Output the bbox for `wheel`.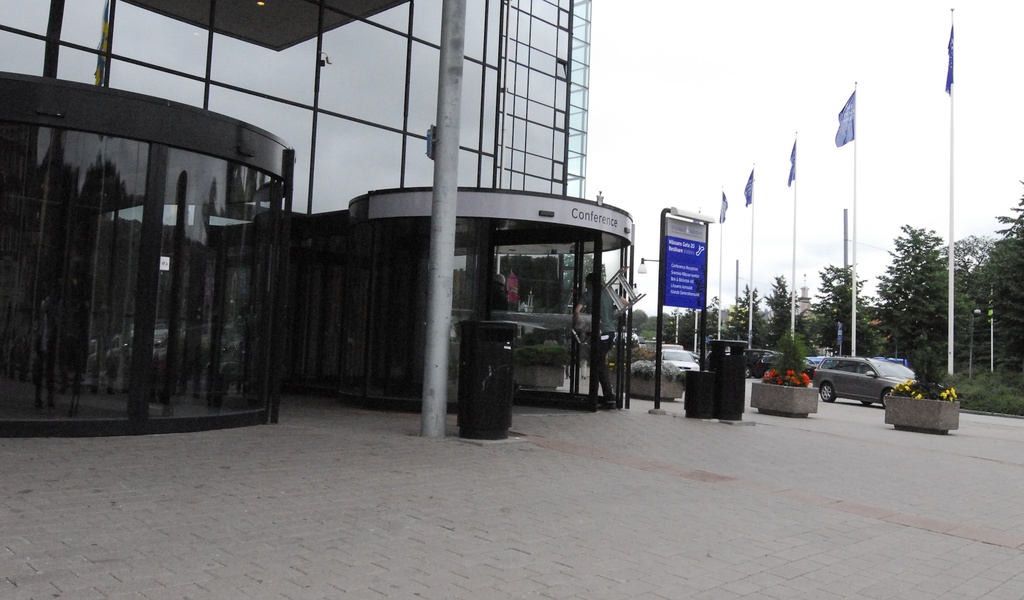
bbox=[881, 394, 888, 412].
